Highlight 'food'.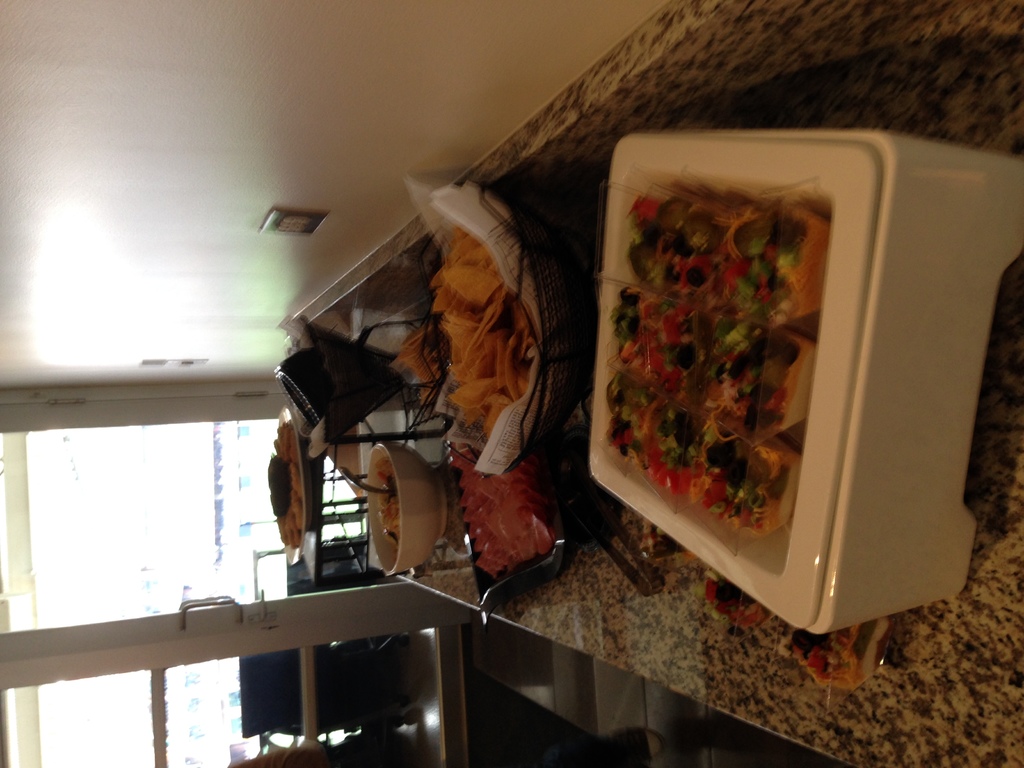
Highlighted region: (451, 233, 535, 448).
